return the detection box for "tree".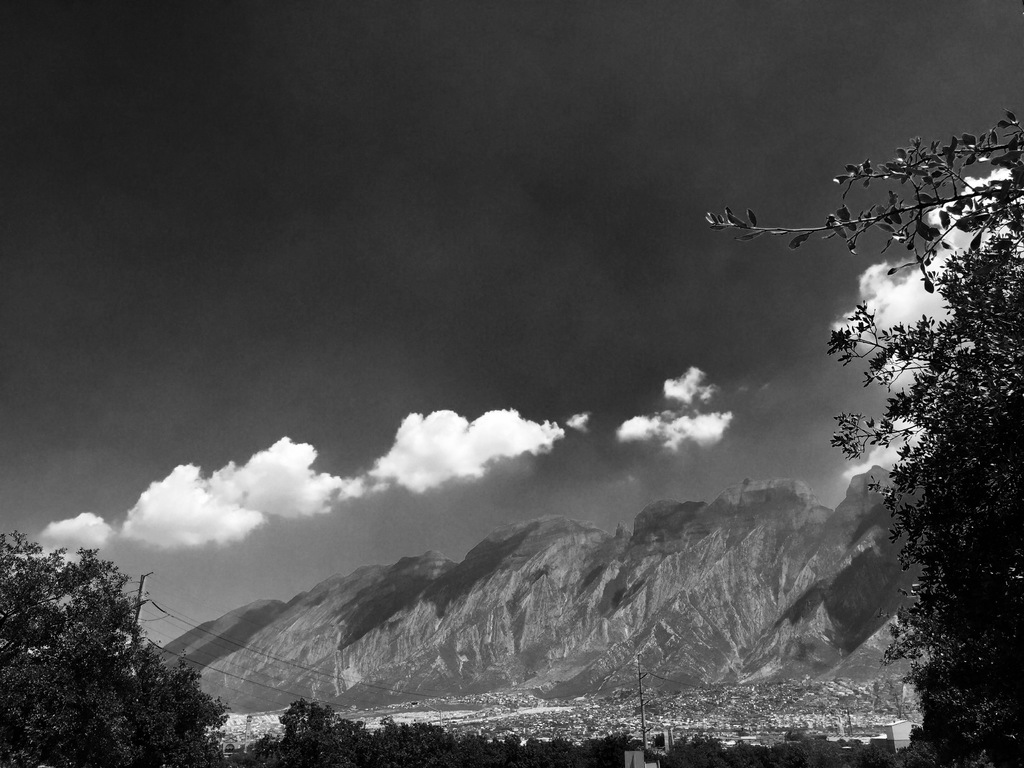
{"left": 701, "top": 118, "right": 1020, "bottom": 766}.
